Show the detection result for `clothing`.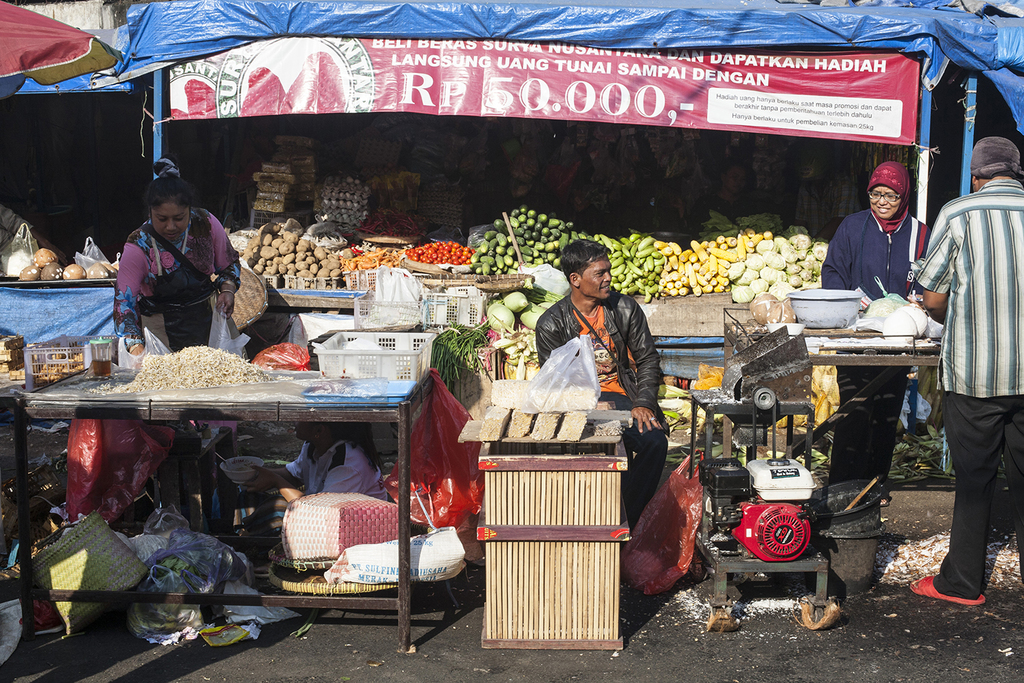
<region>285, 445, 393, 512</region>.
